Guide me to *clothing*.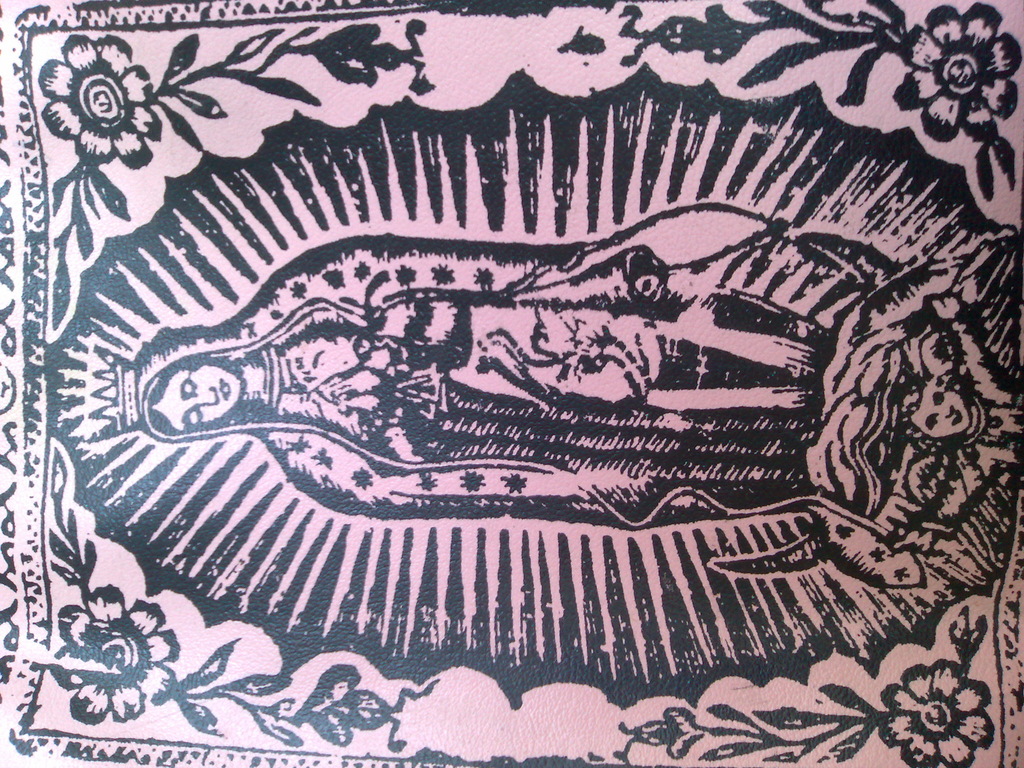
Guidance: bbox=[140, 235, 832, 531].
